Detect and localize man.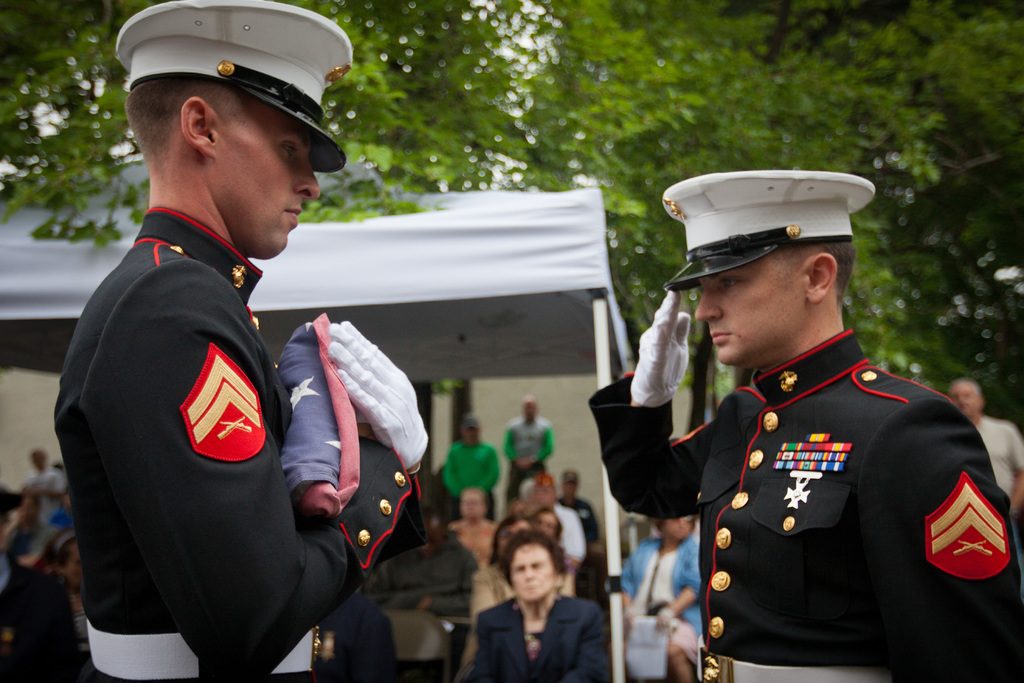
Localized at <region>500, 391, 555, 514</region>.
